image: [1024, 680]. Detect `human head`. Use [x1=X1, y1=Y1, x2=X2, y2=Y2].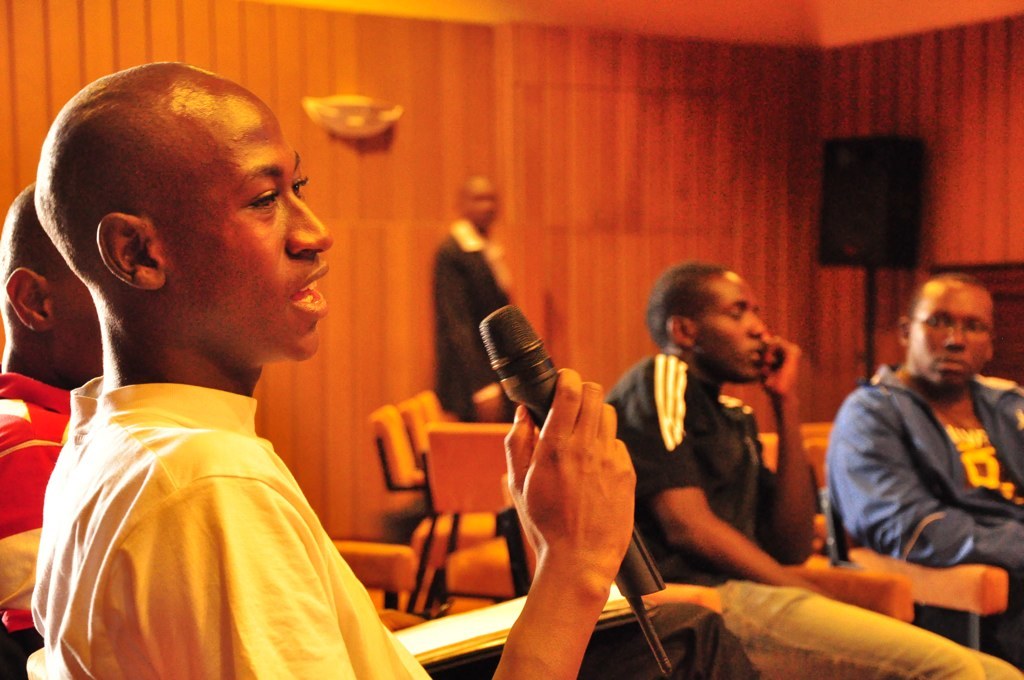
[x1=21, y1=62, x2=361, y2=333].
